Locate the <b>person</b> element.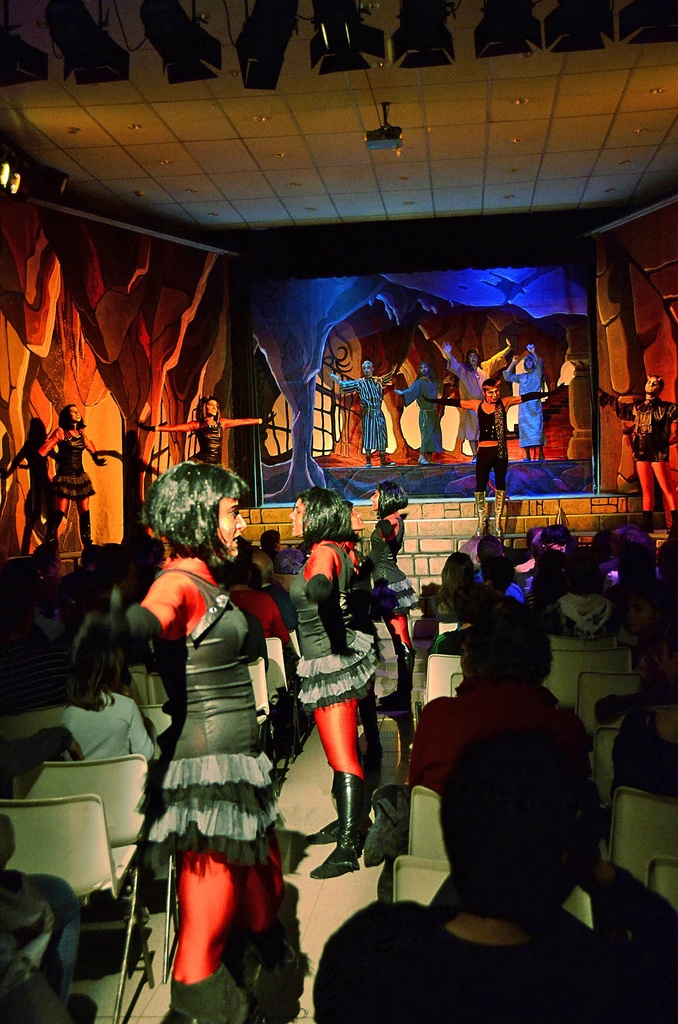
Element bbox: <box>420,372,567,539</box>.
